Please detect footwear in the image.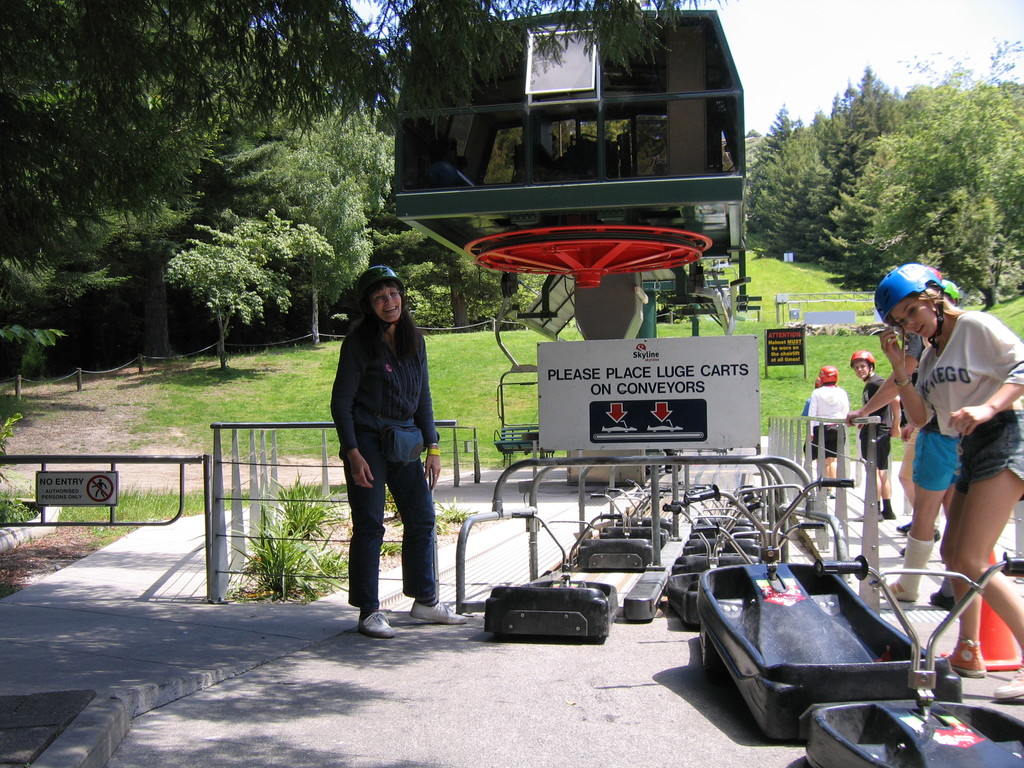
bbox=[931, 588, 956, 610].
